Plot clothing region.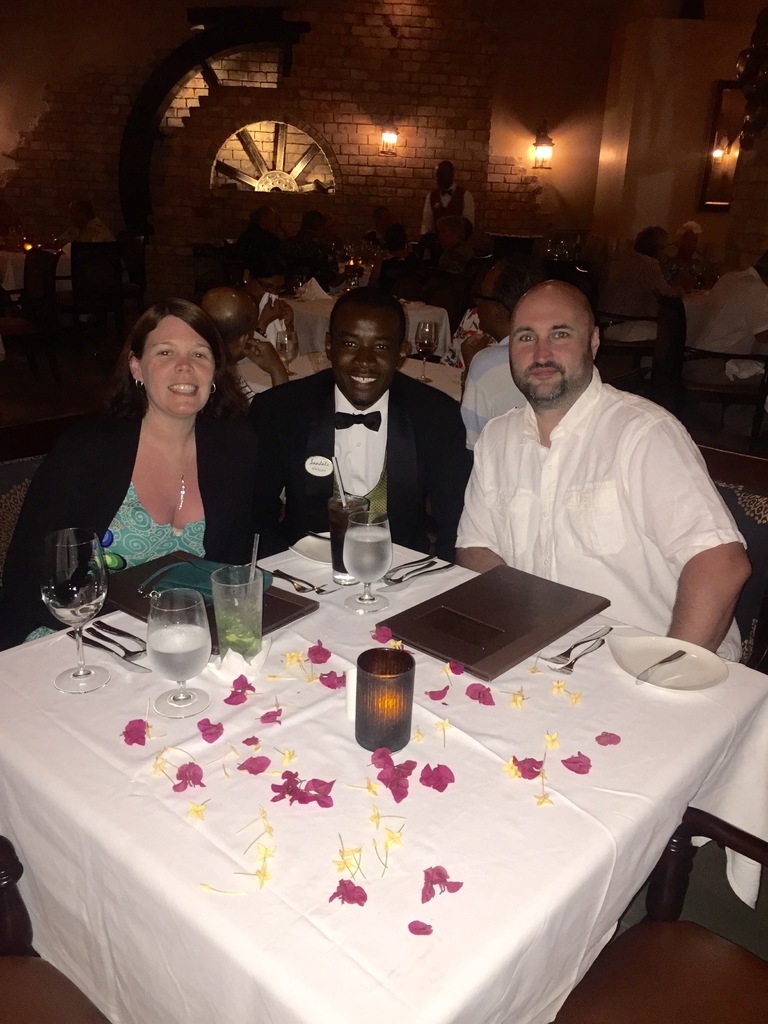
Plotted at [449, 325, 702, 602].
